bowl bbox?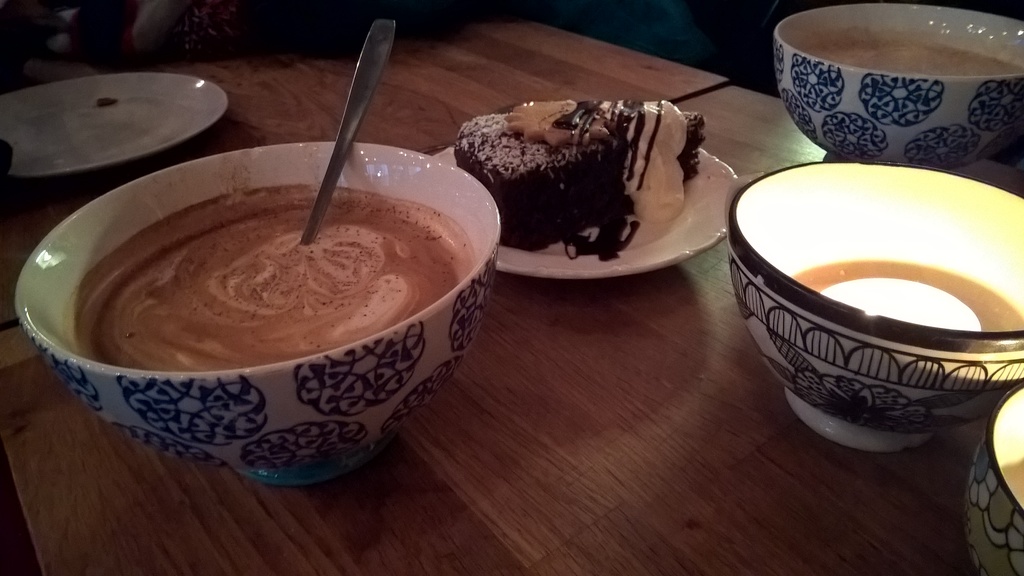
rect(20, 159, 504, 476)
